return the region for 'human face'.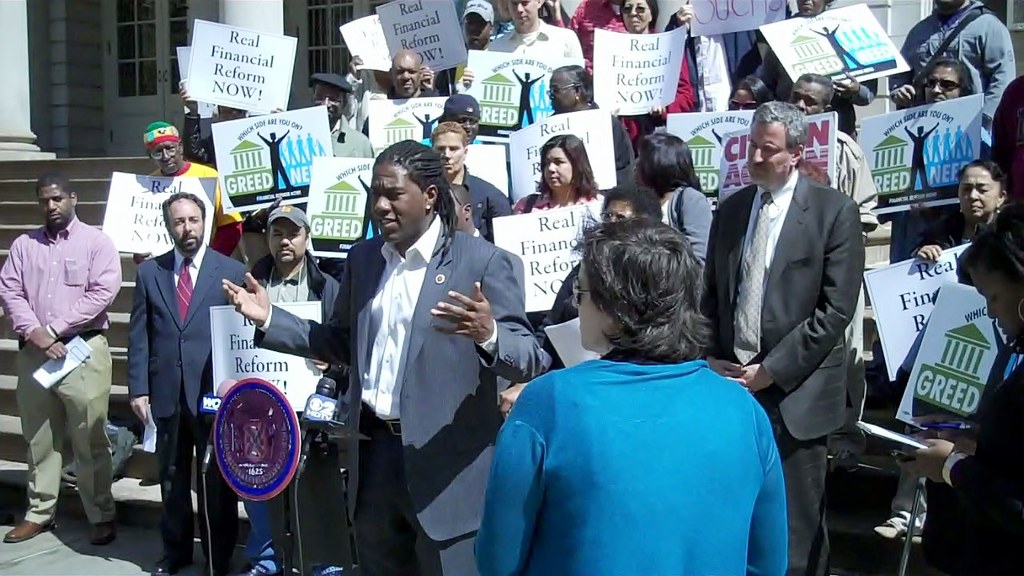
[454,114,477,142].
